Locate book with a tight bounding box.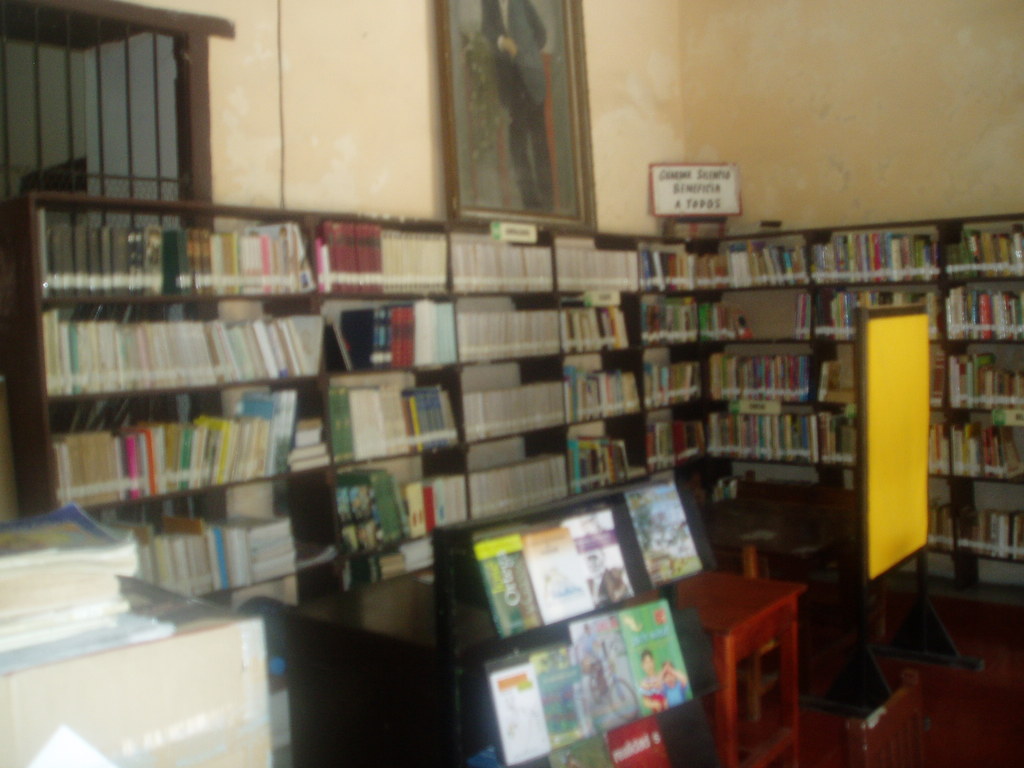
bbox=[288, 225, 308, 296].
